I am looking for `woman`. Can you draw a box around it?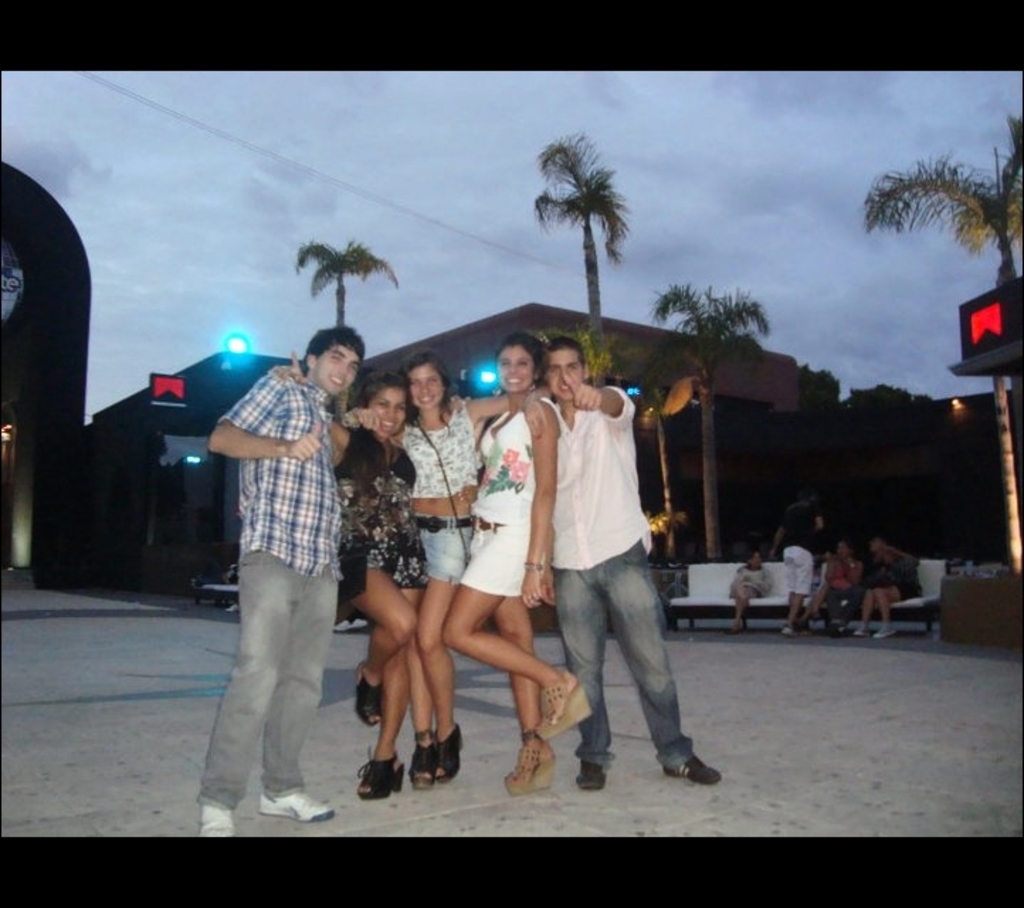
Sure, the bounding box is x1=338 y1=359 x2=424 y2=793.
